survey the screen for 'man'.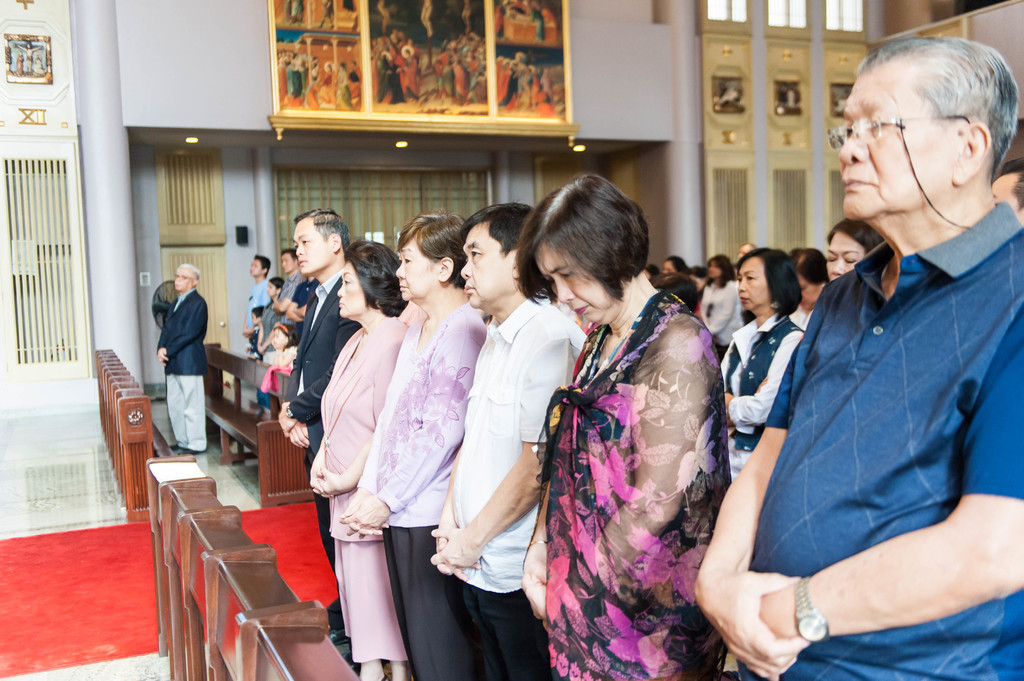
Survey found: locate(430, 198, 589, 680).
